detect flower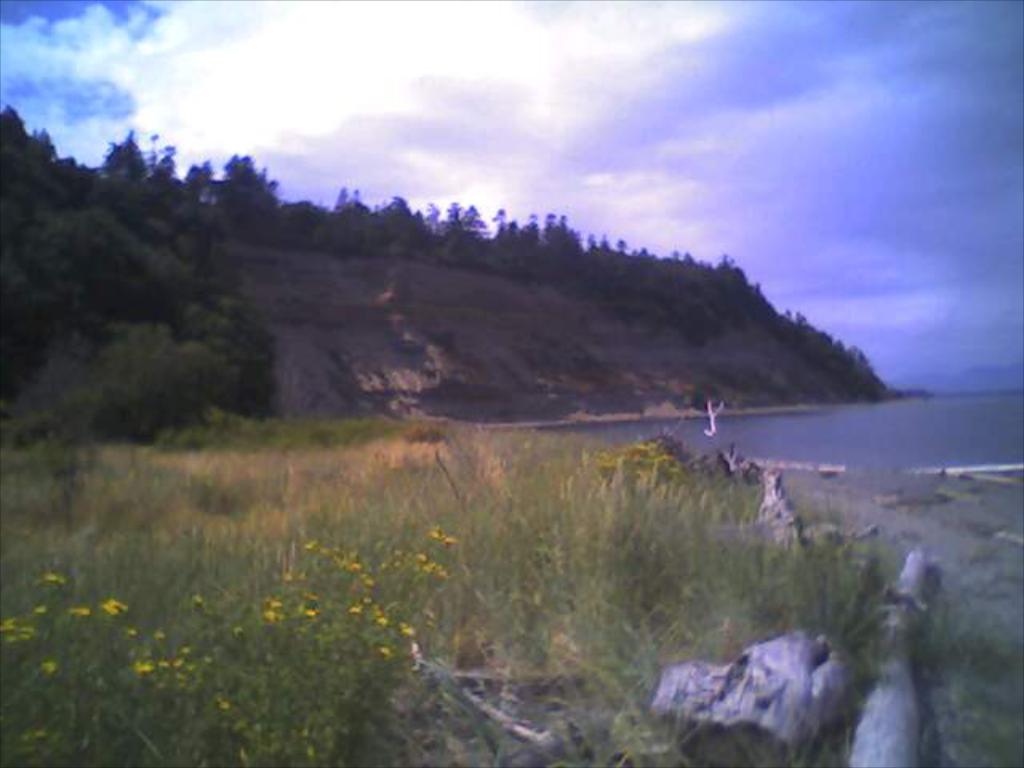
l=99, t=597, r=126, b=618
